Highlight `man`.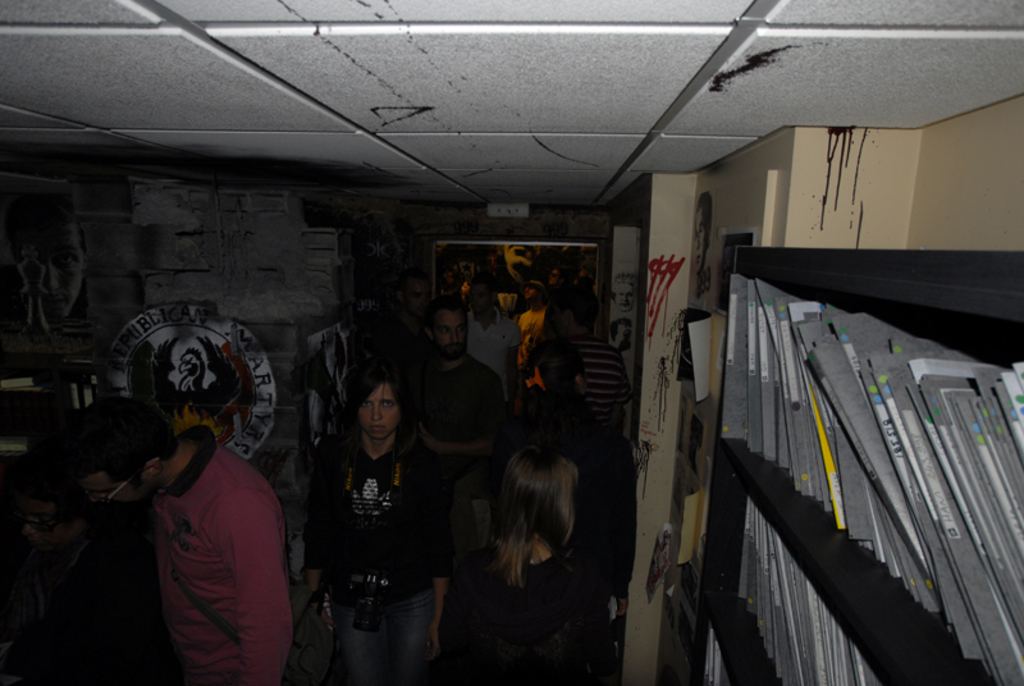
Highlighted region: x1=74 y1=385 x2=279 y2=660.
